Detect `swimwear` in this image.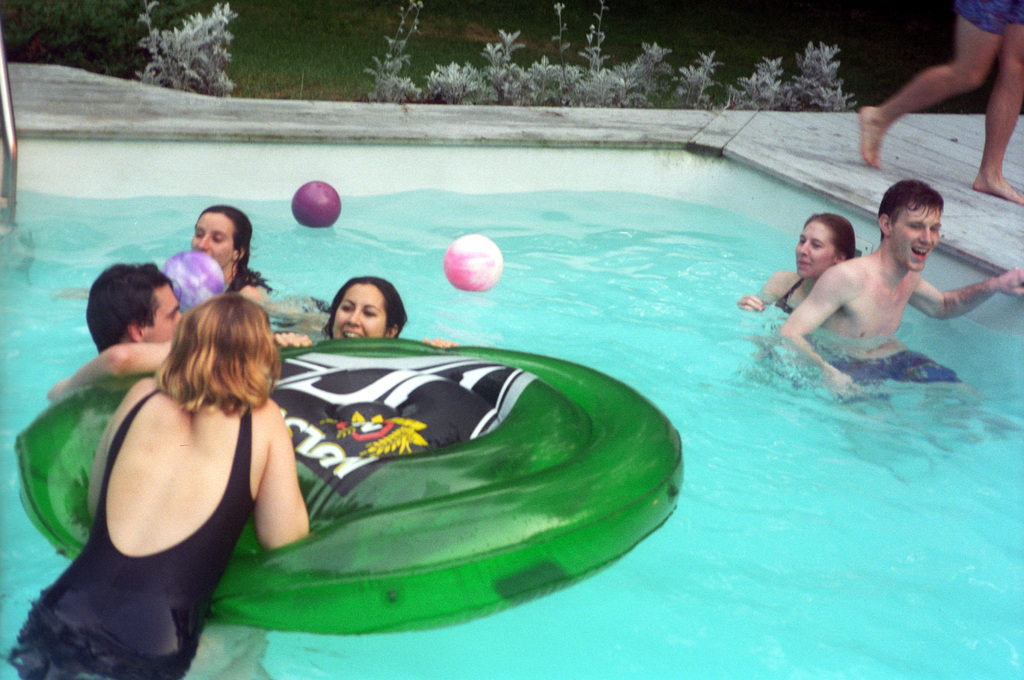
Detection: [x1=838, y1=348, x2=970, y2=395].
